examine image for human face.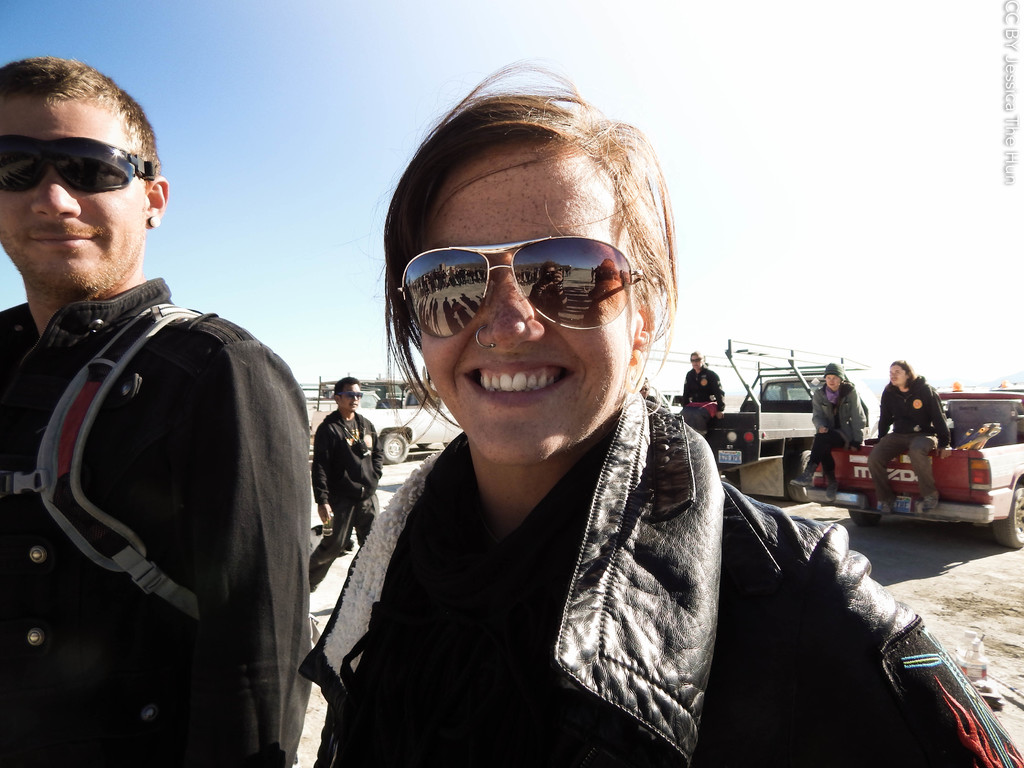
Examination result: (335, 384, 359, 413).
